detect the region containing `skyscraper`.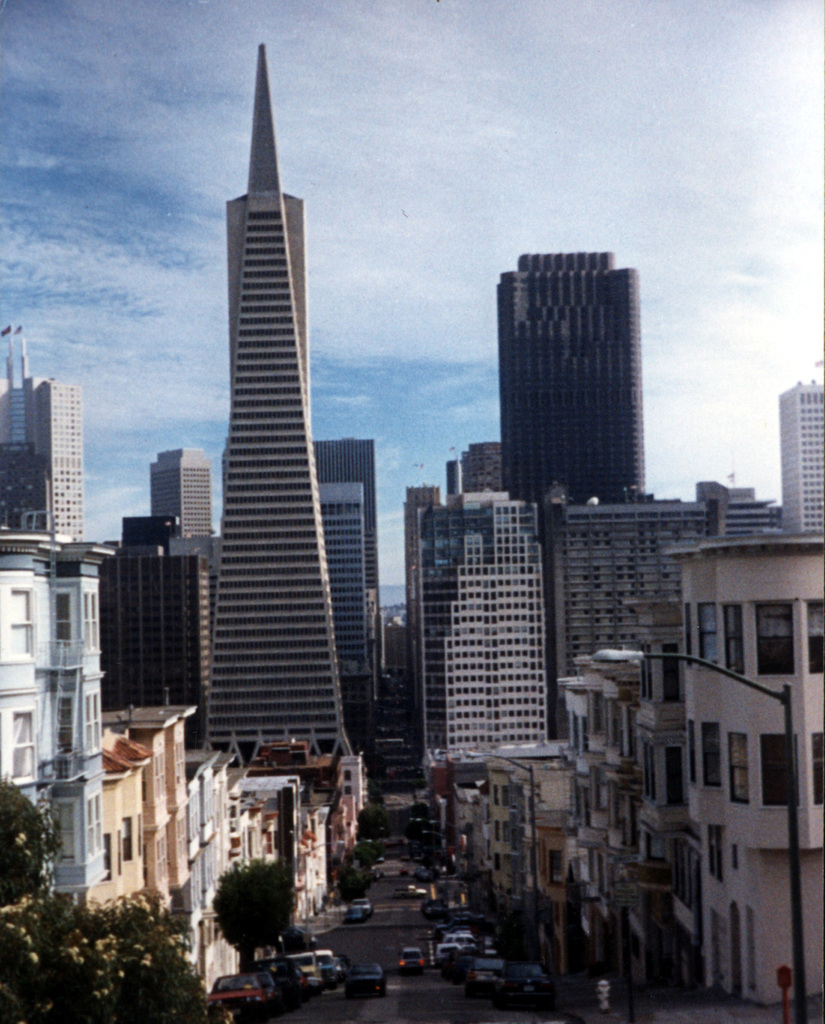
{"x1": 0, "y1": 535, "x2": 105, "y2": 920}.
